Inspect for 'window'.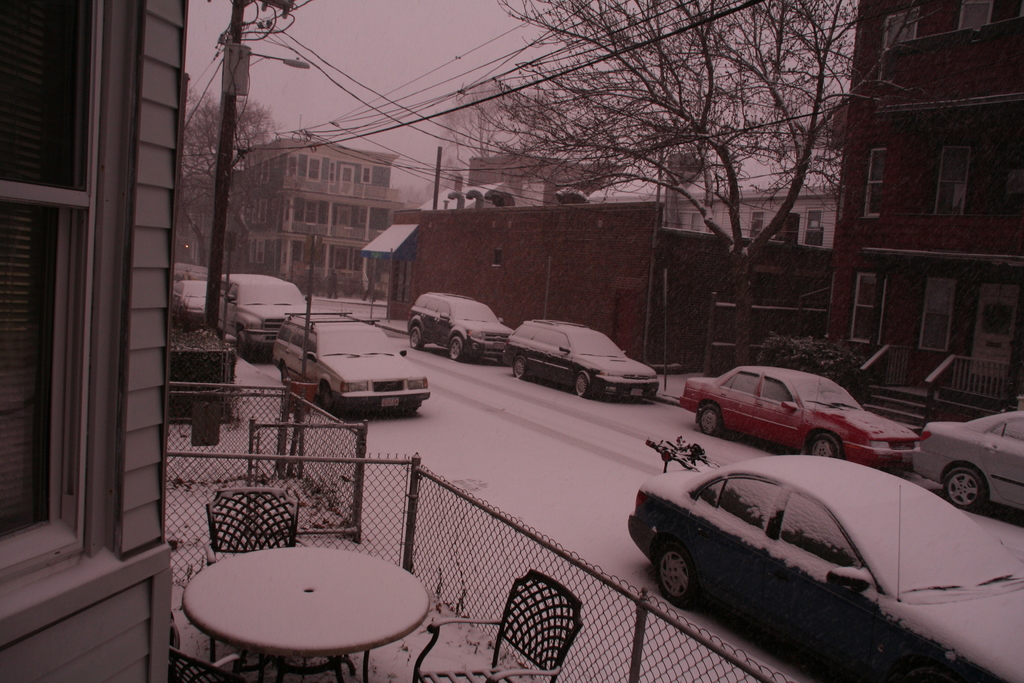
Inspection: 922, 283, 957, 352.
